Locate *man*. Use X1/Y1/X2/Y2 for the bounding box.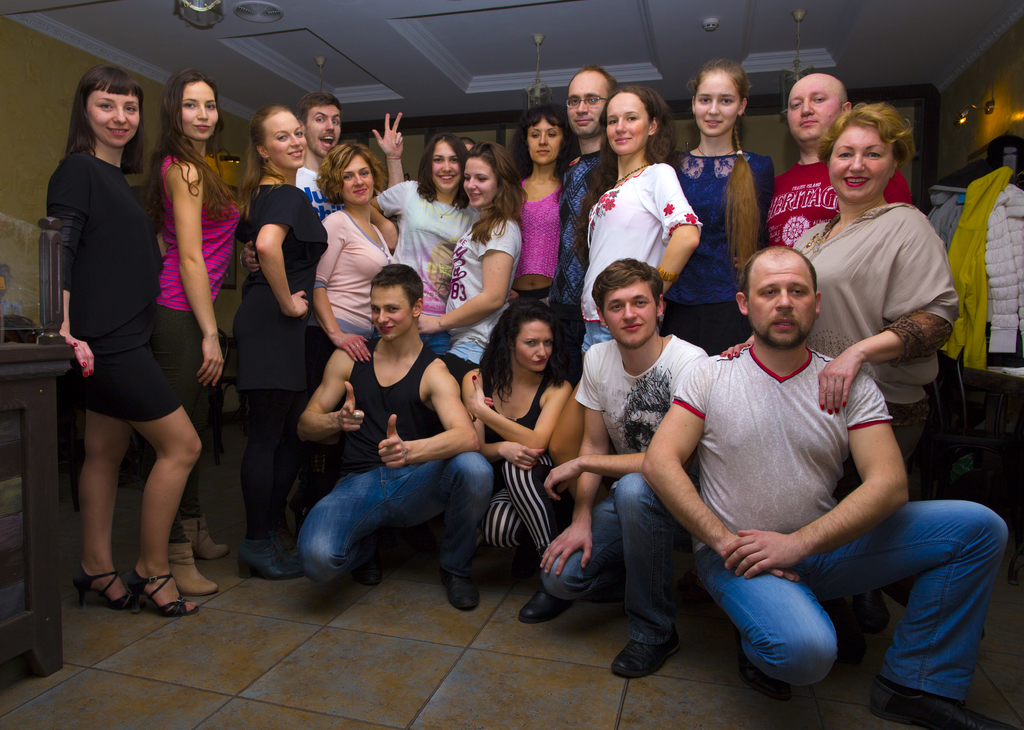
577/179/952/713.
